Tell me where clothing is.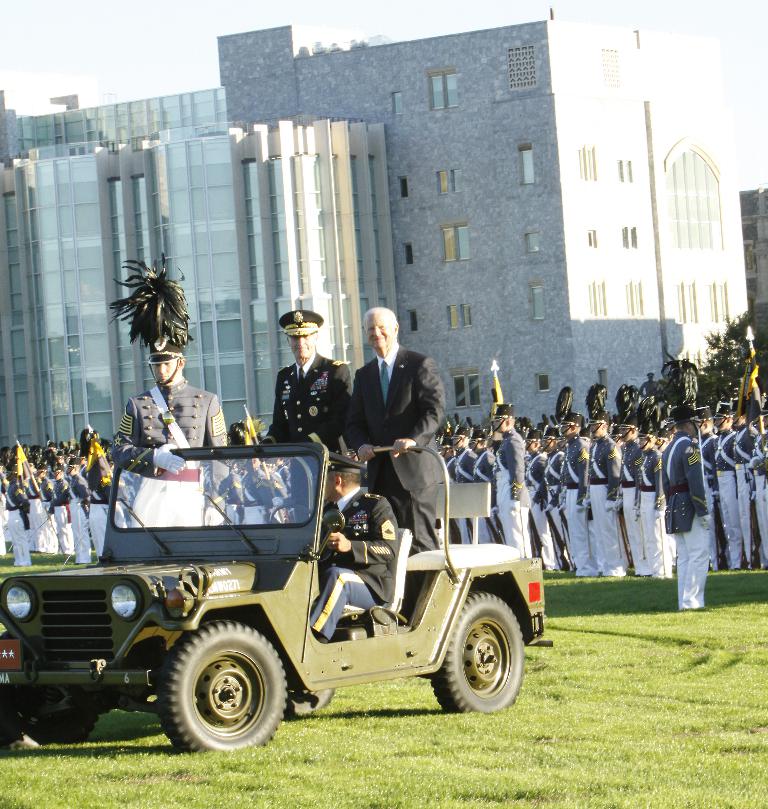
clothing is at <bbox>272, 353, 348, 451</bbox>.
